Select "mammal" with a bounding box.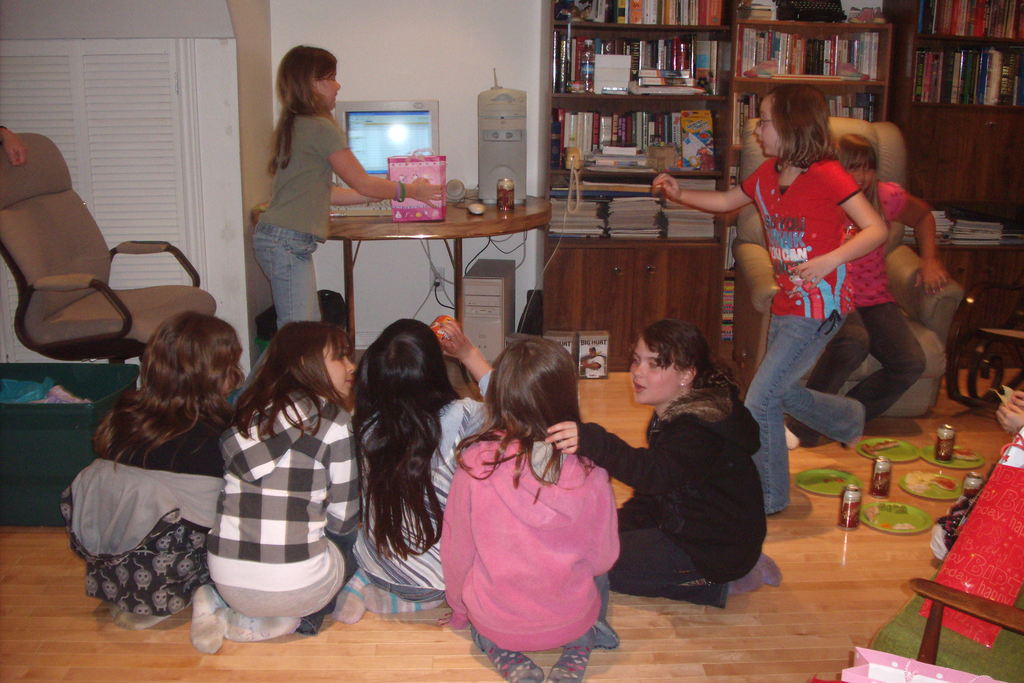
(792,134,952,452).
